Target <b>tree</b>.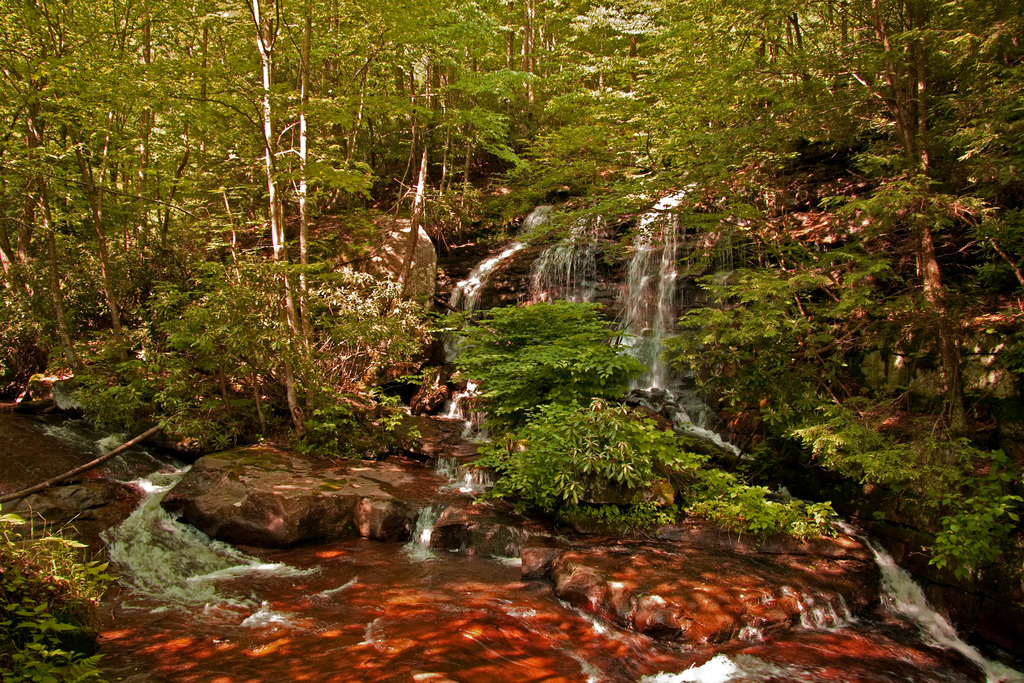
Target region: 0/0/1023/630.
